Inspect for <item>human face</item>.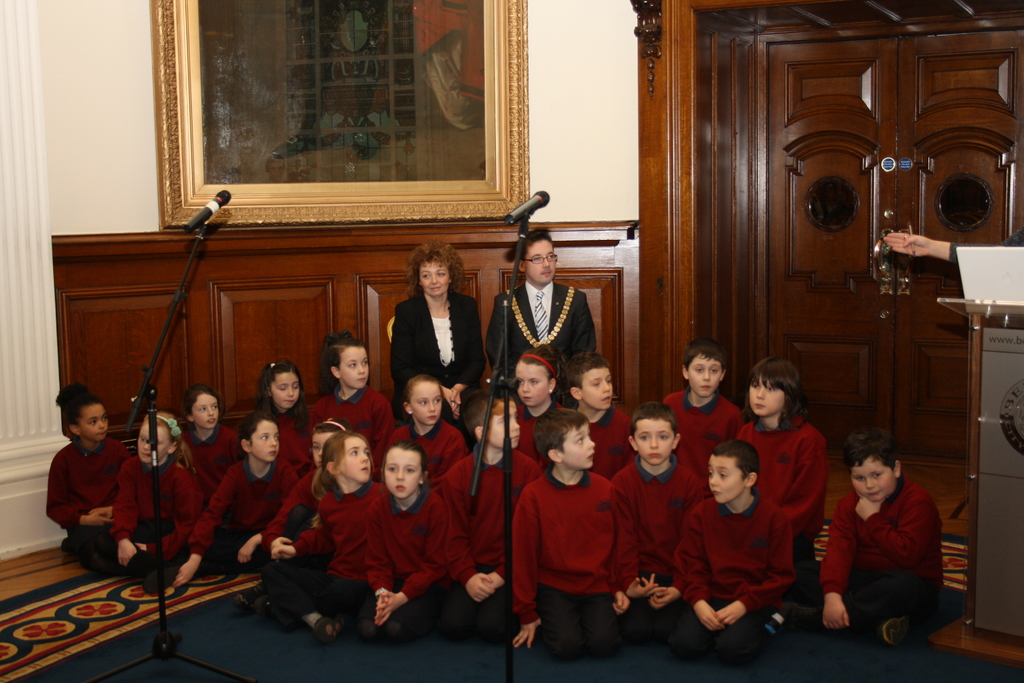
Inspection: <bbox>705, 461, 743, 502</bbox>.
